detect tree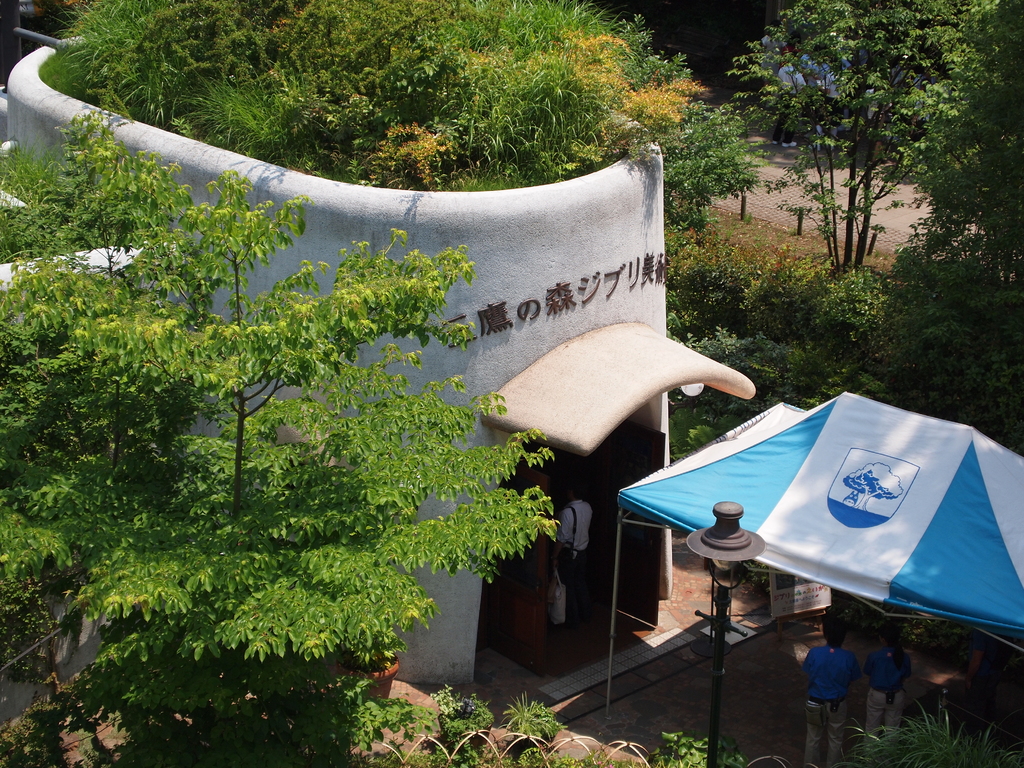
left=45, top=0, right=693, bottom=175
